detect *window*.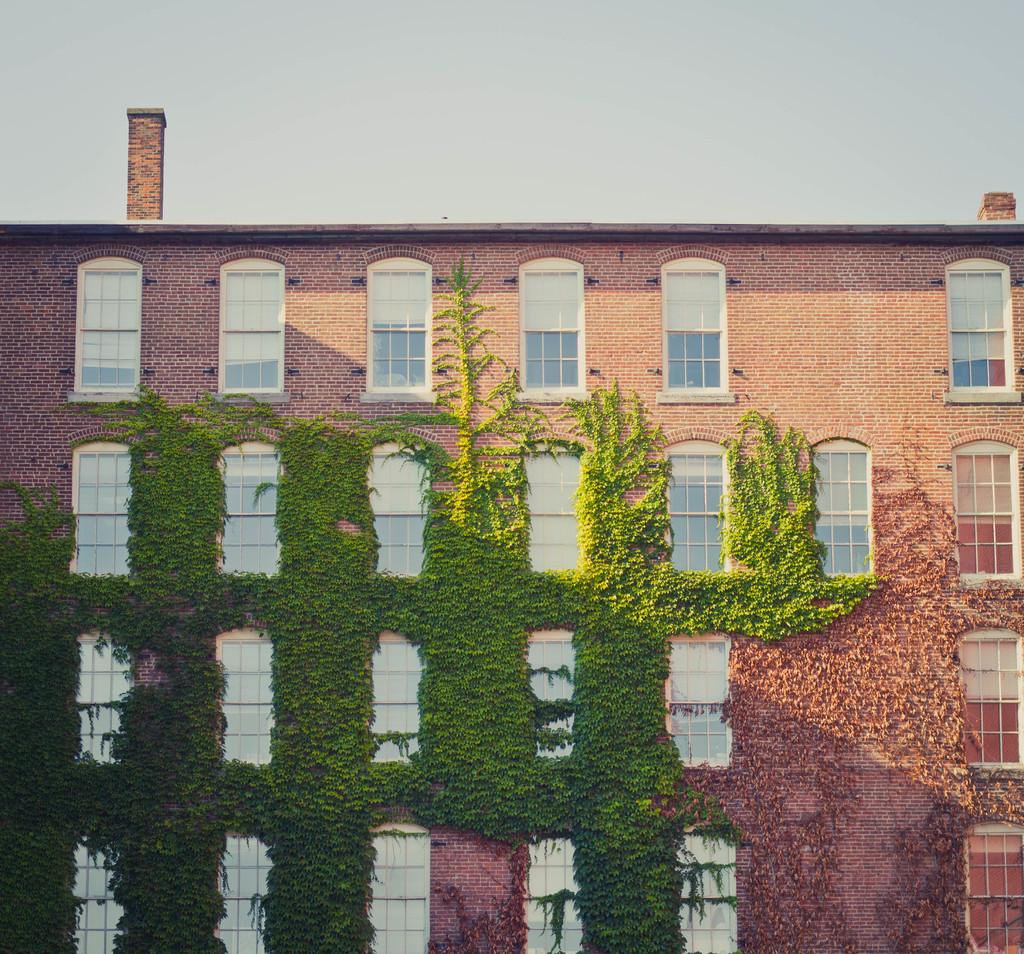
Detected at crop(214, 623, 283, 777).
